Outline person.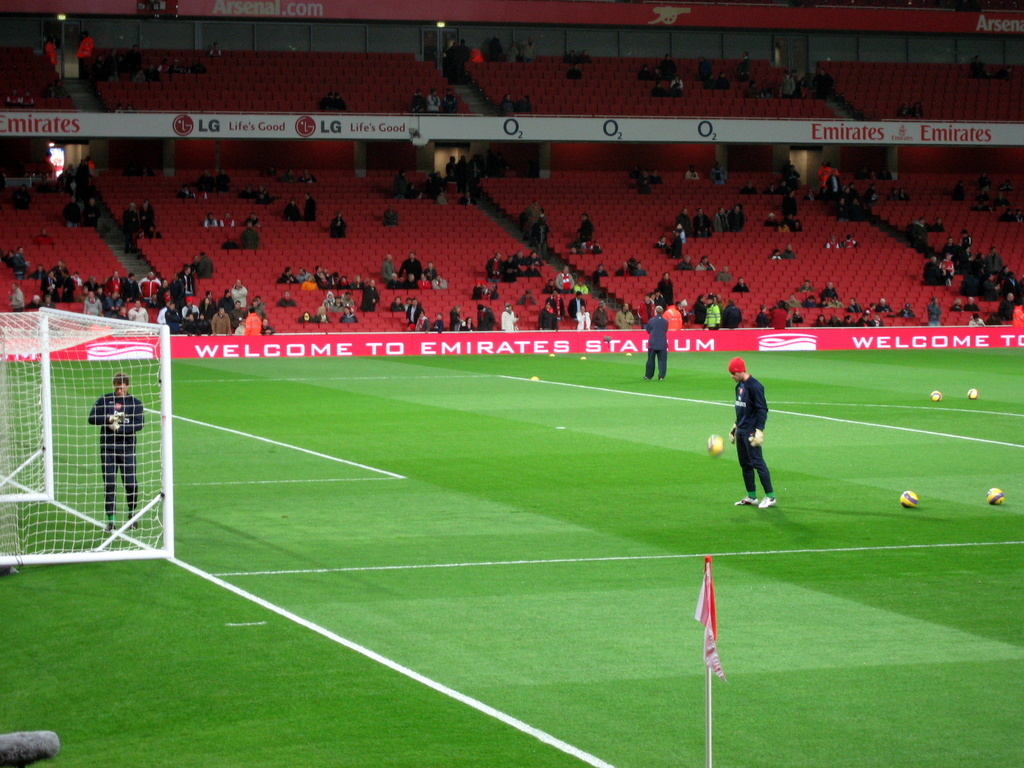
Outline: box(44, 38, 57, 70).
